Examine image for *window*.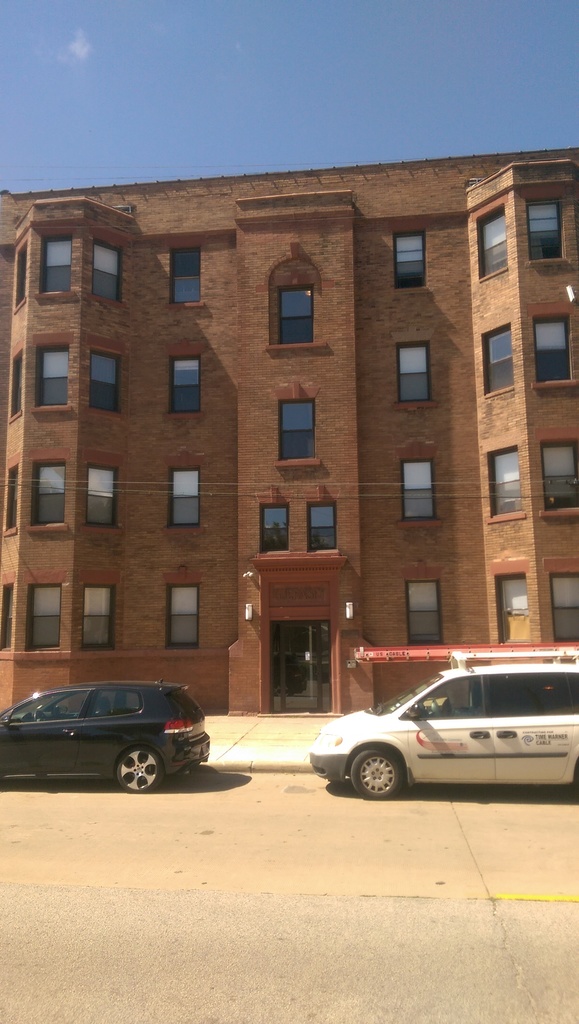
Examination result: l=38, t=349, r=69, b=412.
